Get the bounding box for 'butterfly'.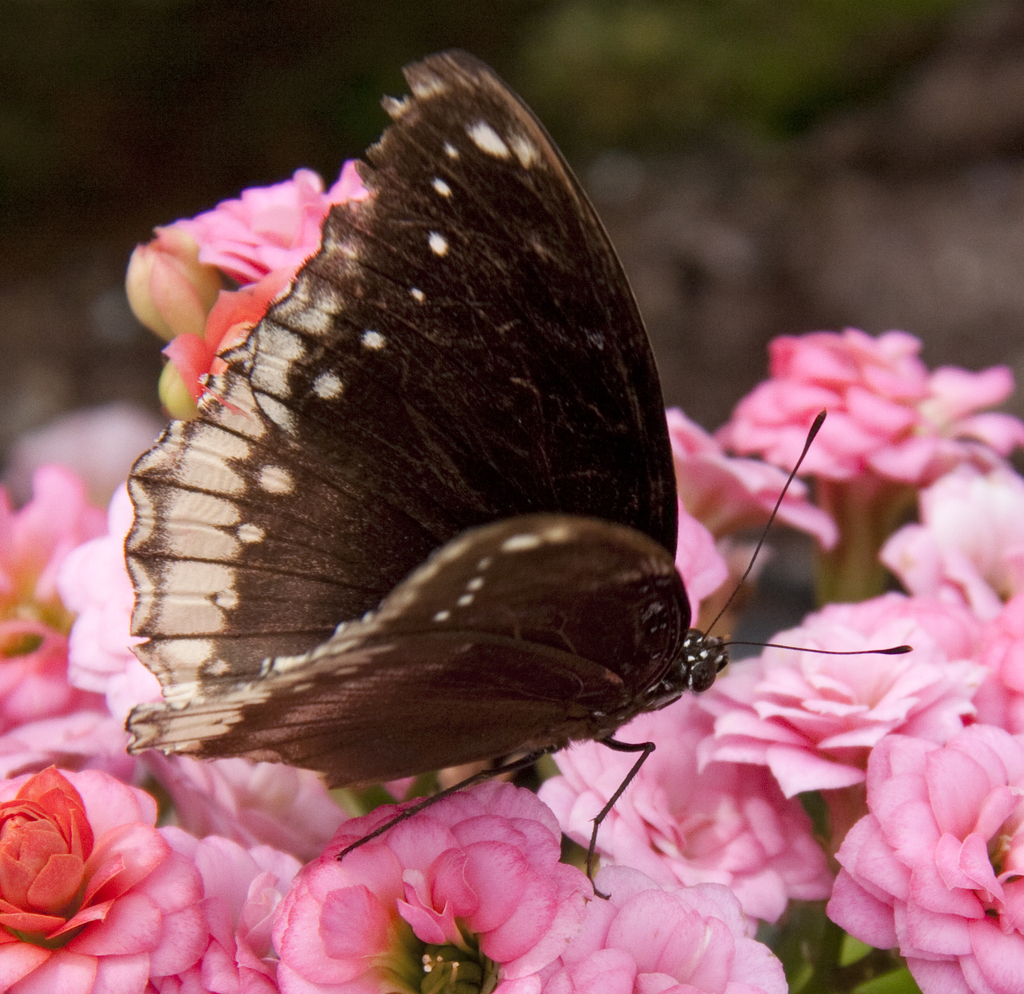
{"left": 118, "top": 27, "right": 916, "bottom": 895}.
